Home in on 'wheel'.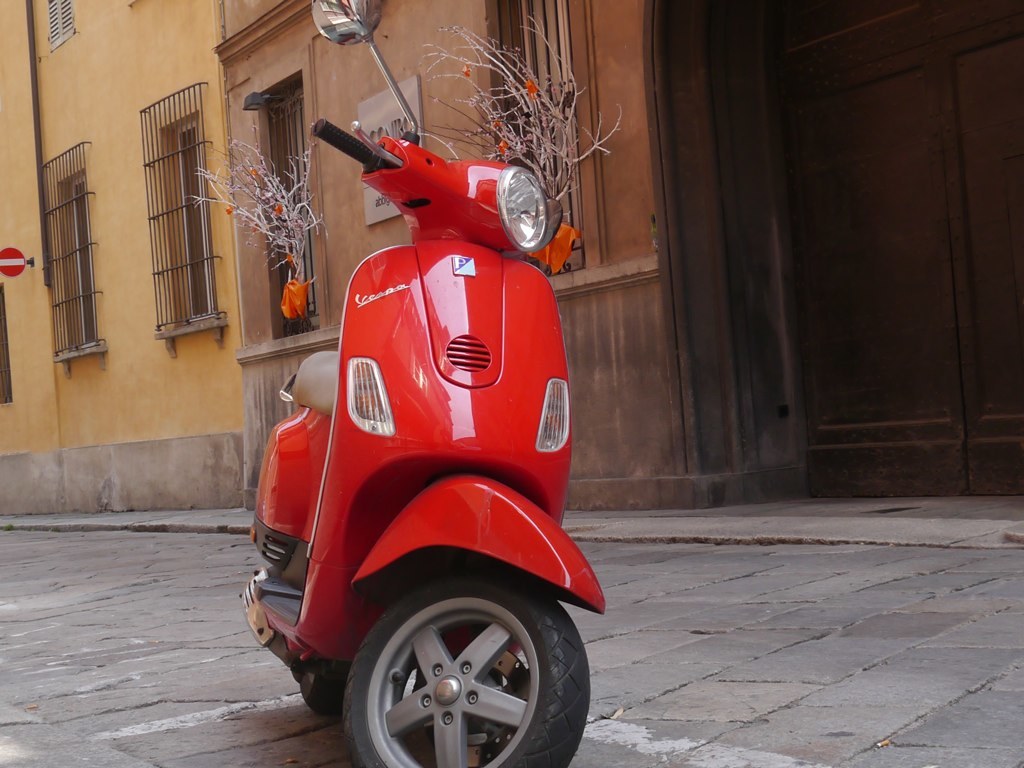
Homed in at (left=343, top=575, right=595, bottom=767).
